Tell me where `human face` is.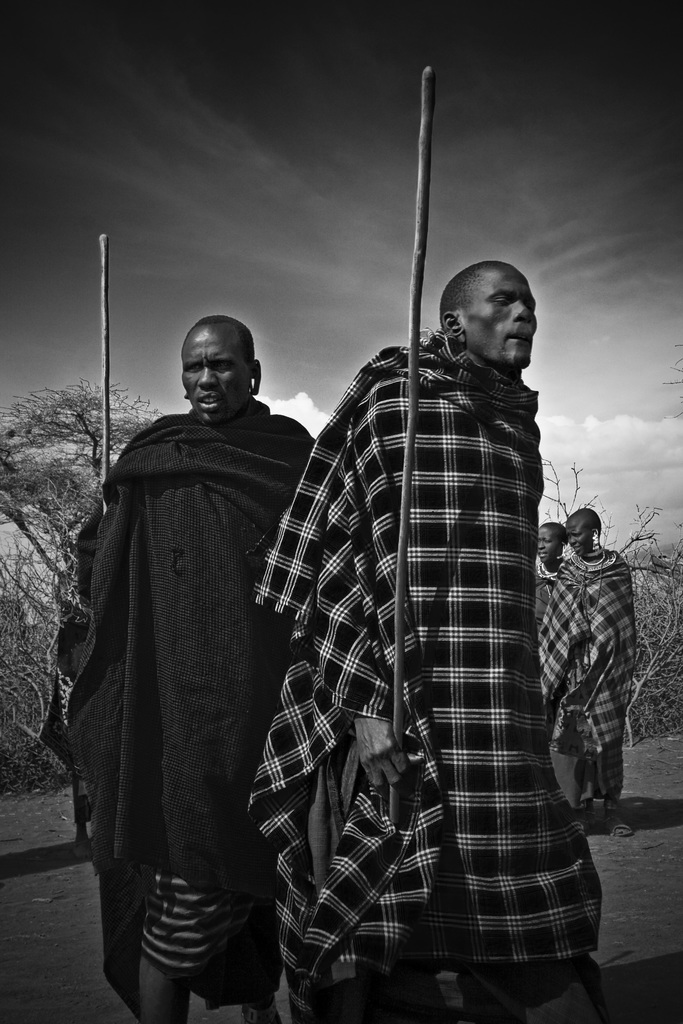
`human face` is at (458,266,537,368).
